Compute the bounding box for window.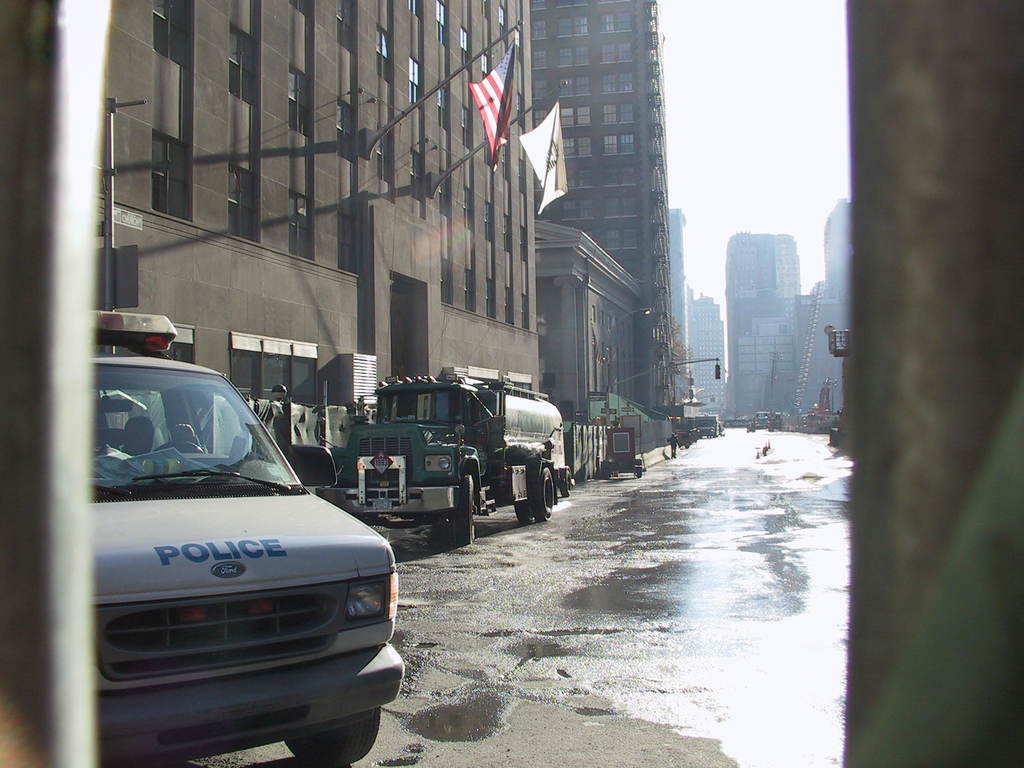
[left=502, top=216, right=515, bottom=250].
